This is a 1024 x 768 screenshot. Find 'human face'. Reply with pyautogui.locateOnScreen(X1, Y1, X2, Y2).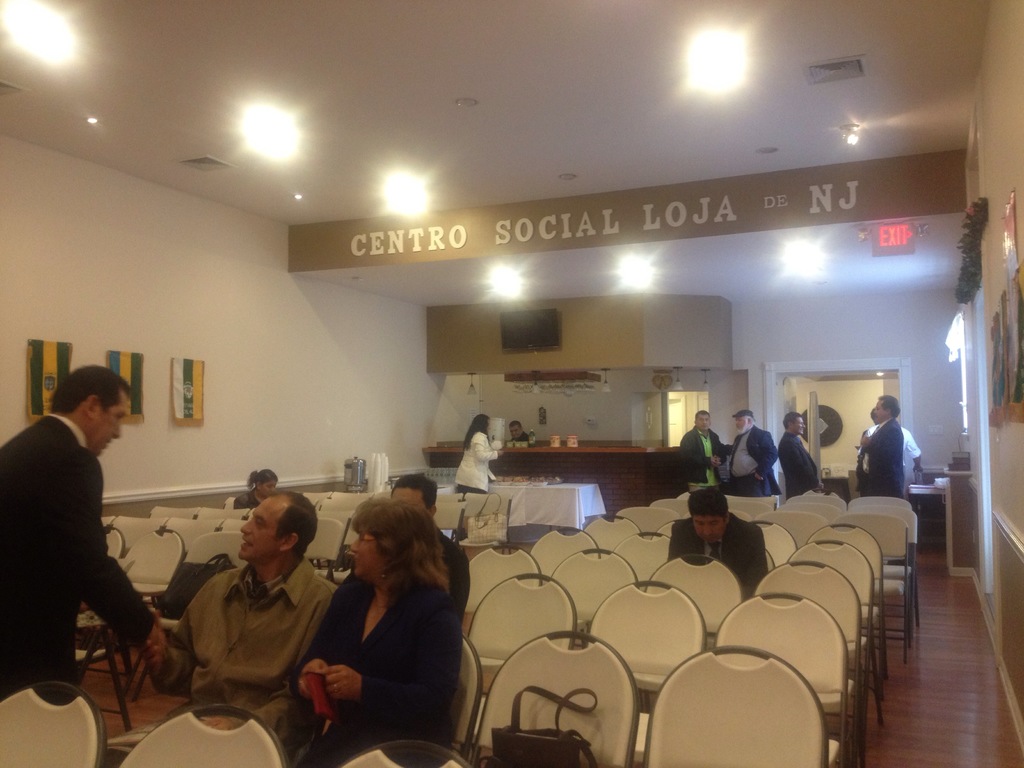
pyautogui.locateOnScreen(351, 532, 386, 577).
